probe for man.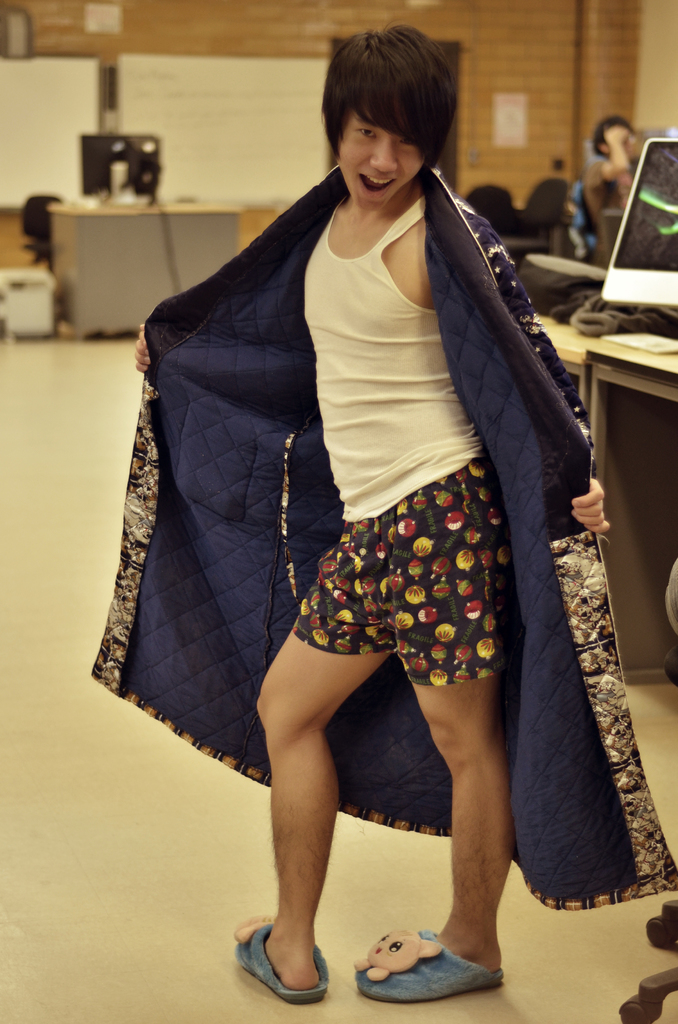
Probe result: Rect(134, 24, 611, 1007).
